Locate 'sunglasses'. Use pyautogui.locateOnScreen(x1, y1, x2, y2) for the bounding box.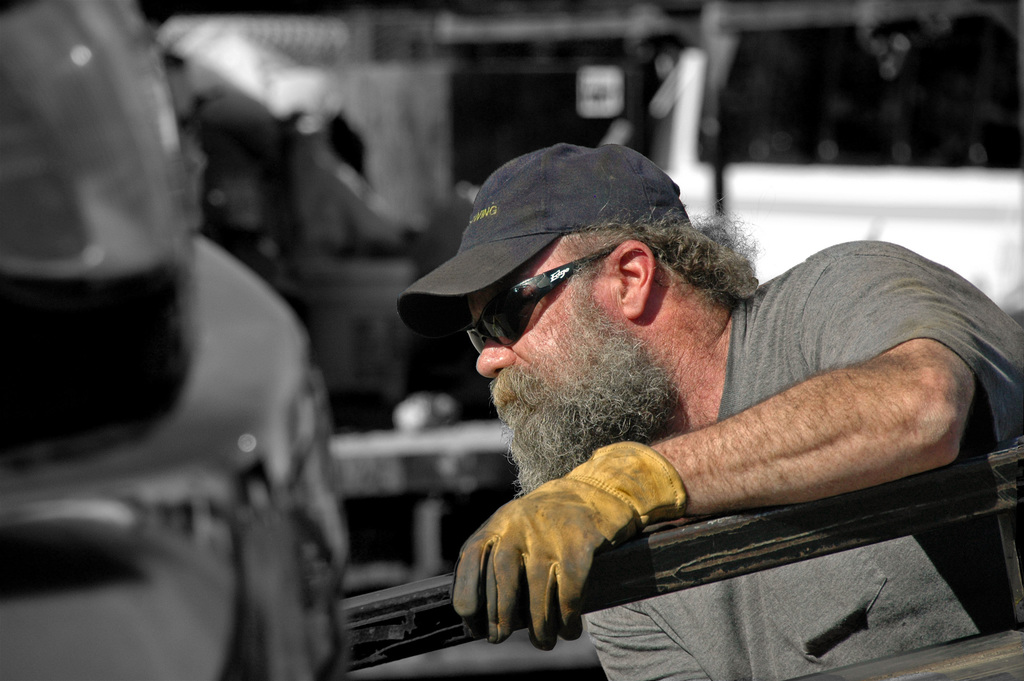
pyautogui.locateOnScreen(464, 243, 619, 350).
